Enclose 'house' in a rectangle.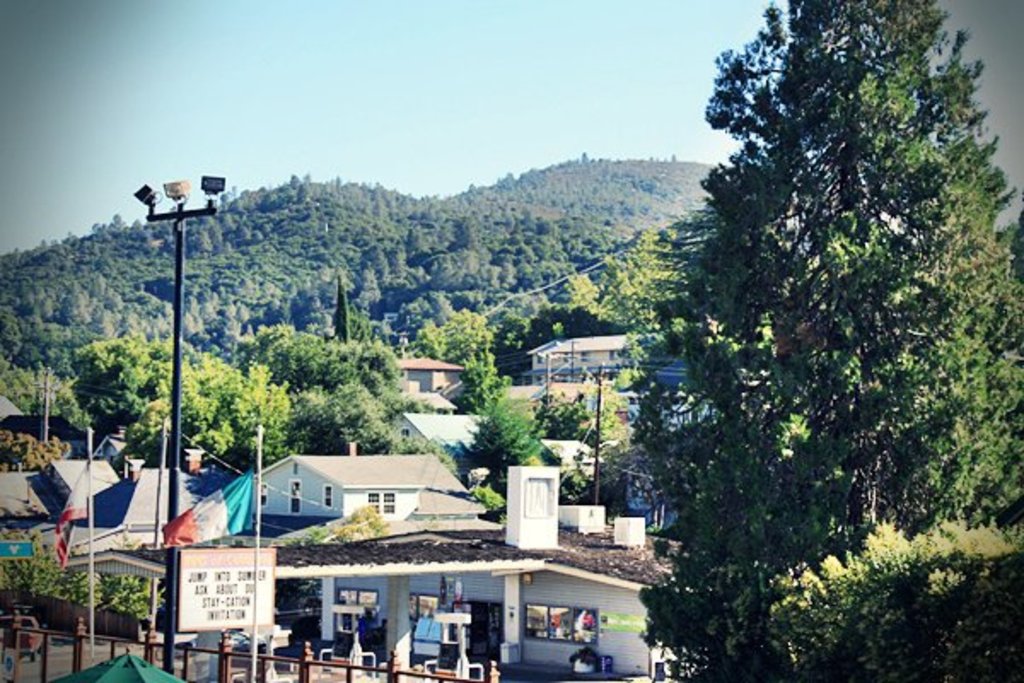
bbox=(253, 529, 664, 681).
